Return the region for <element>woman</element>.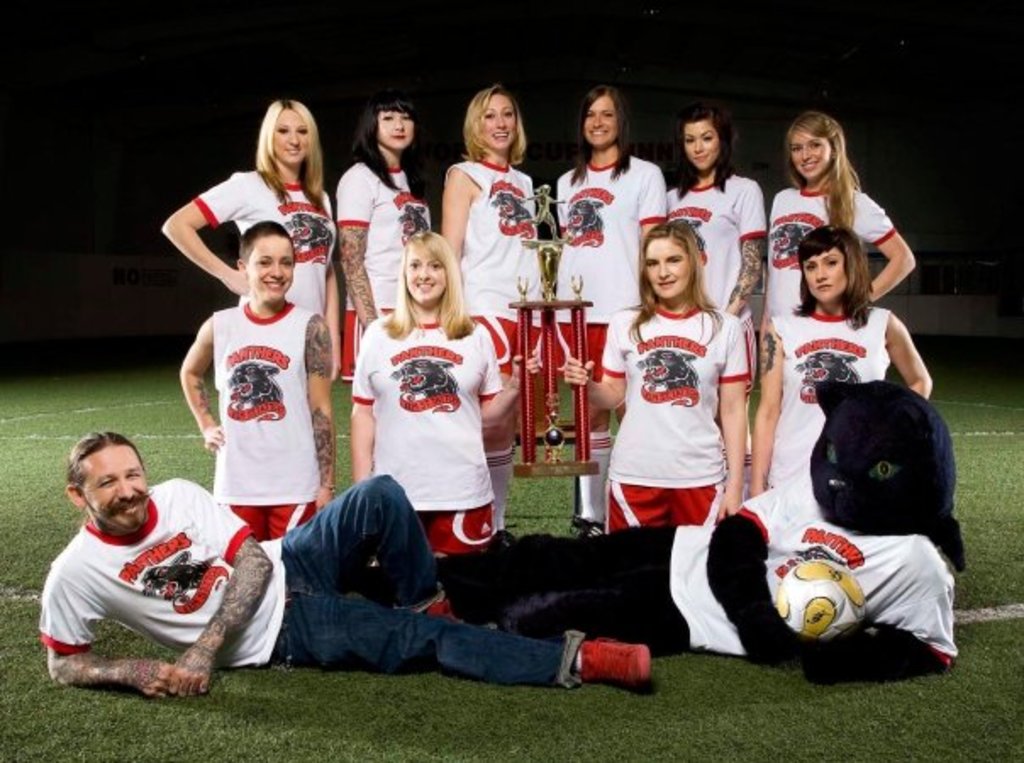
(653, 115, 771, 317).
